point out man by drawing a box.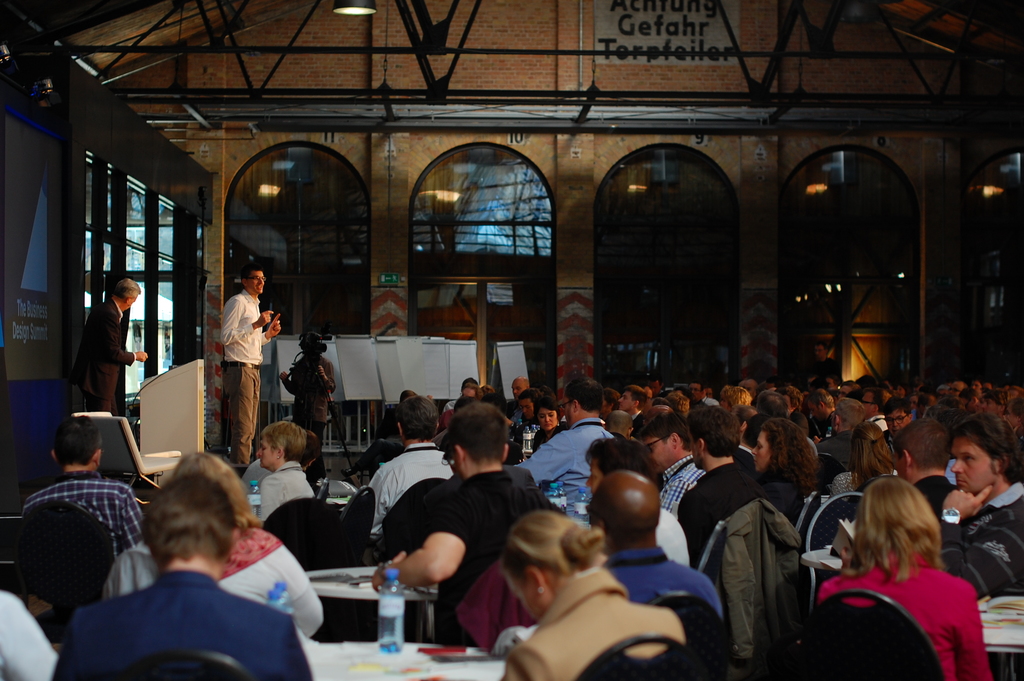
580, 435, 692, 568.
